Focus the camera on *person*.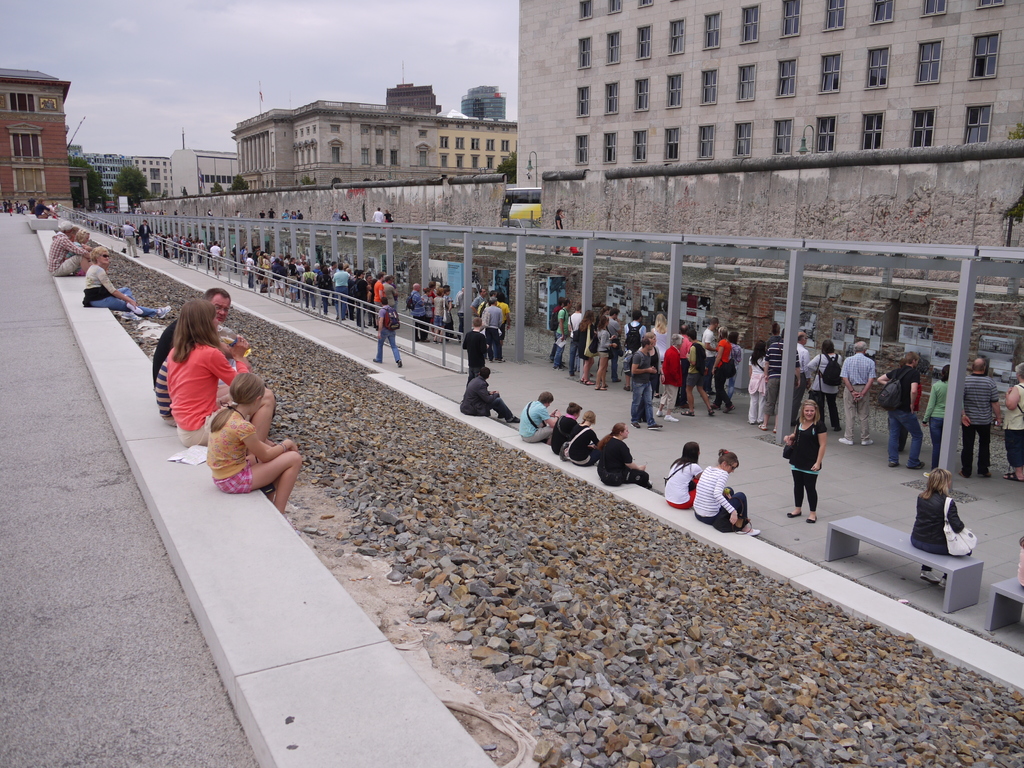
Focus region: bbox=[49, 220, 93, 280].
